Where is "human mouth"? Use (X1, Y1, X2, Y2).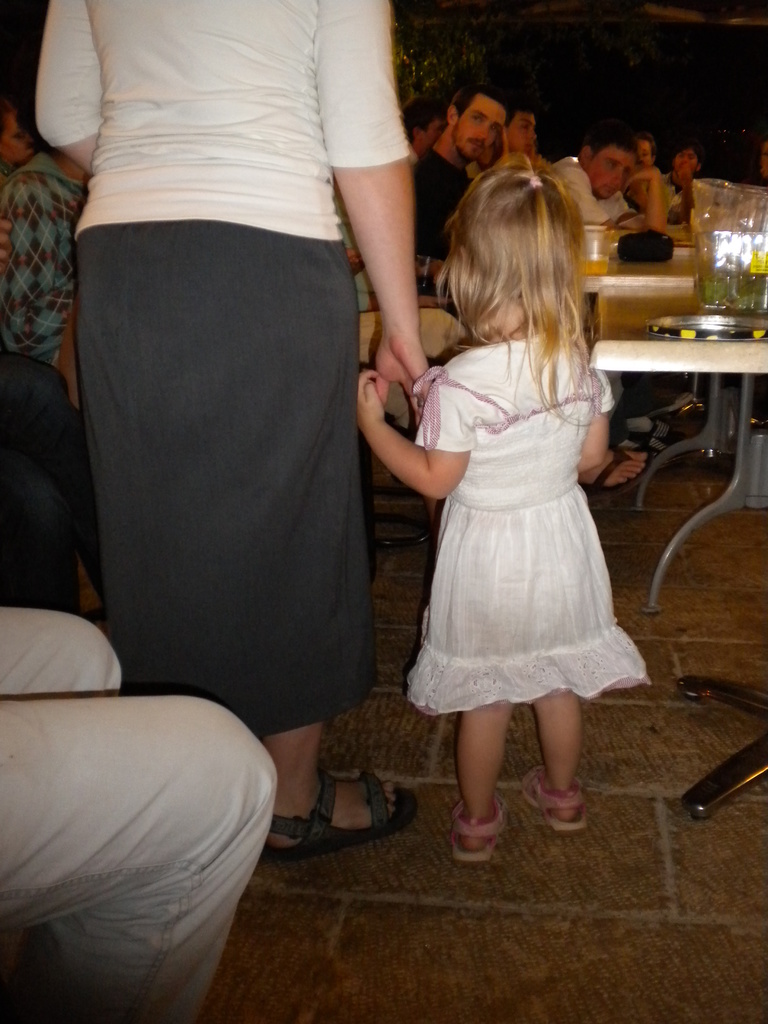
(469, 142, 483, 149).
